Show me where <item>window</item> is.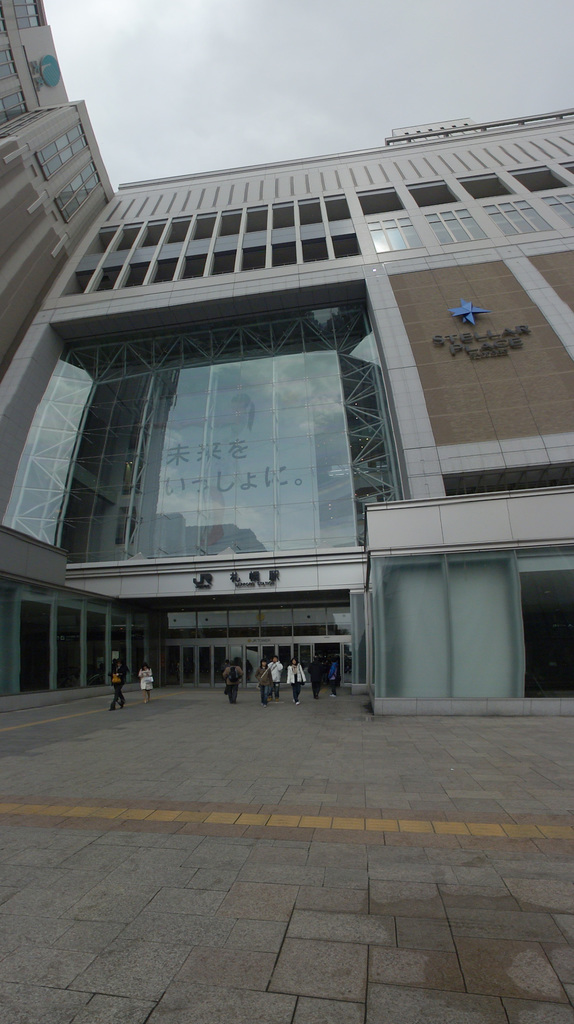
<item>window</item> is at 325/193/351/223.
